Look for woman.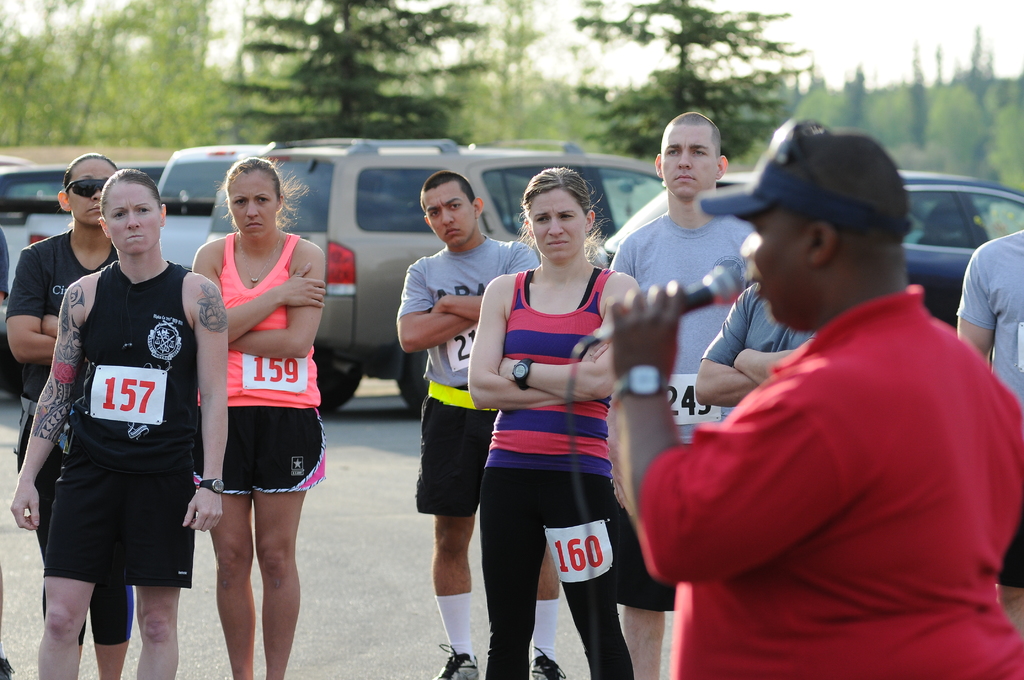
Found: bbox=[3, 151, 137, 679].
